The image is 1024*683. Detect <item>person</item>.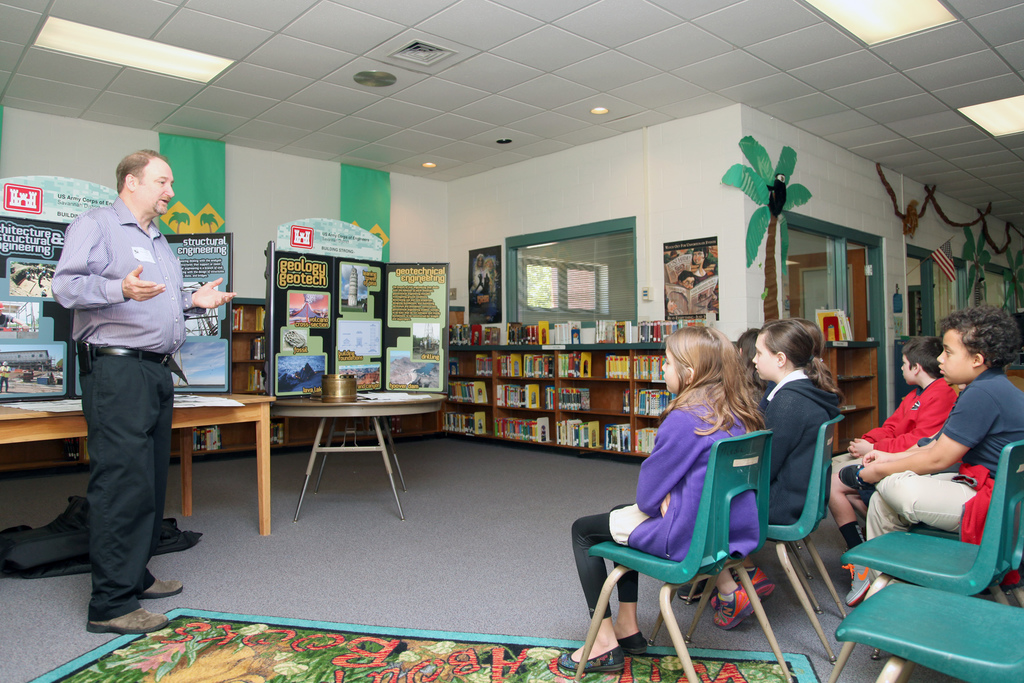
Detection: bbox=[0, 302, 28, 331].
